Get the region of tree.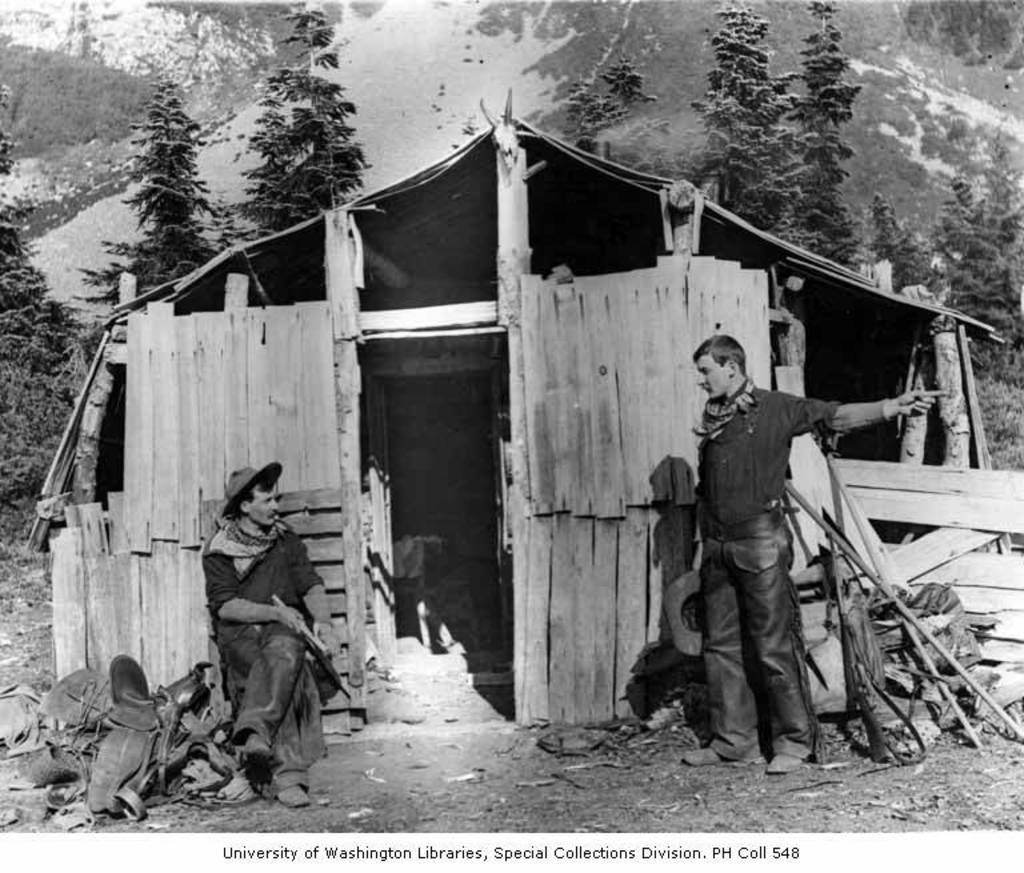
(100,80,249,292).
